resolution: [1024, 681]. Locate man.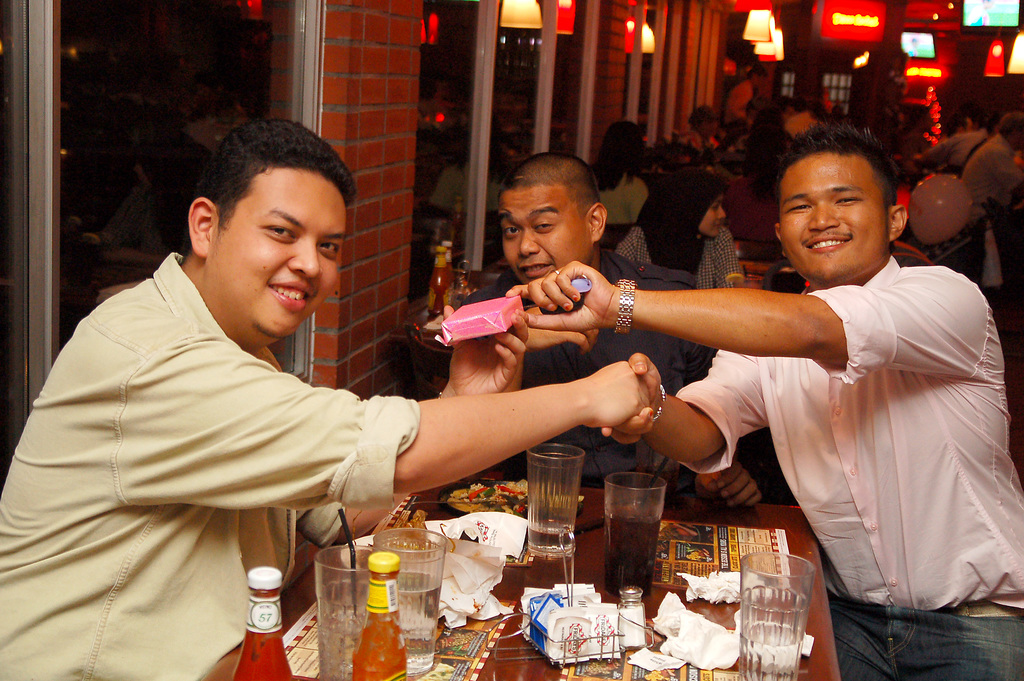
901:111:983:181.
